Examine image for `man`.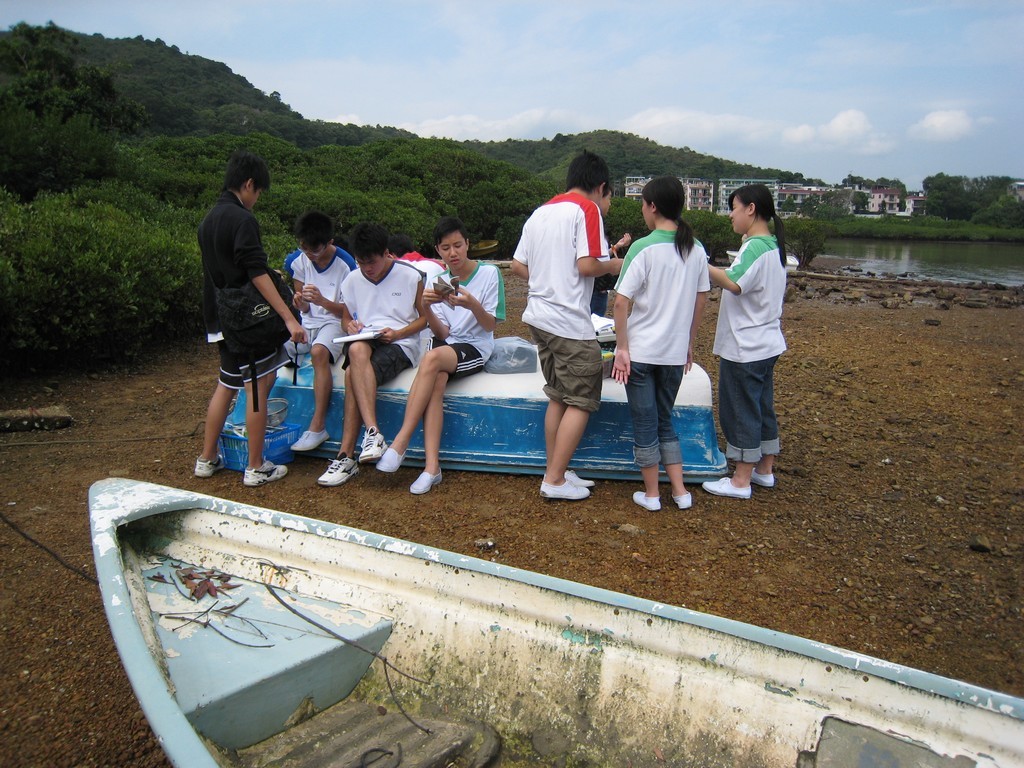
Examination result: [374, 214, 508, 495].
